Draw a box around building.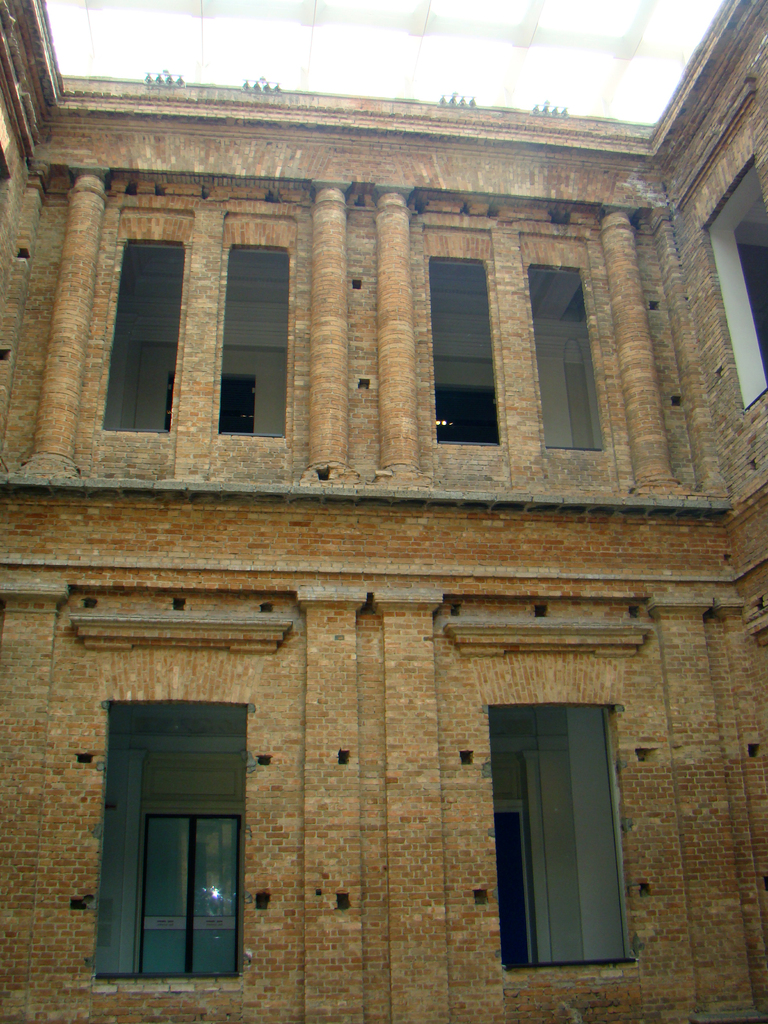
select_region(0, 0, 767, 1023).
